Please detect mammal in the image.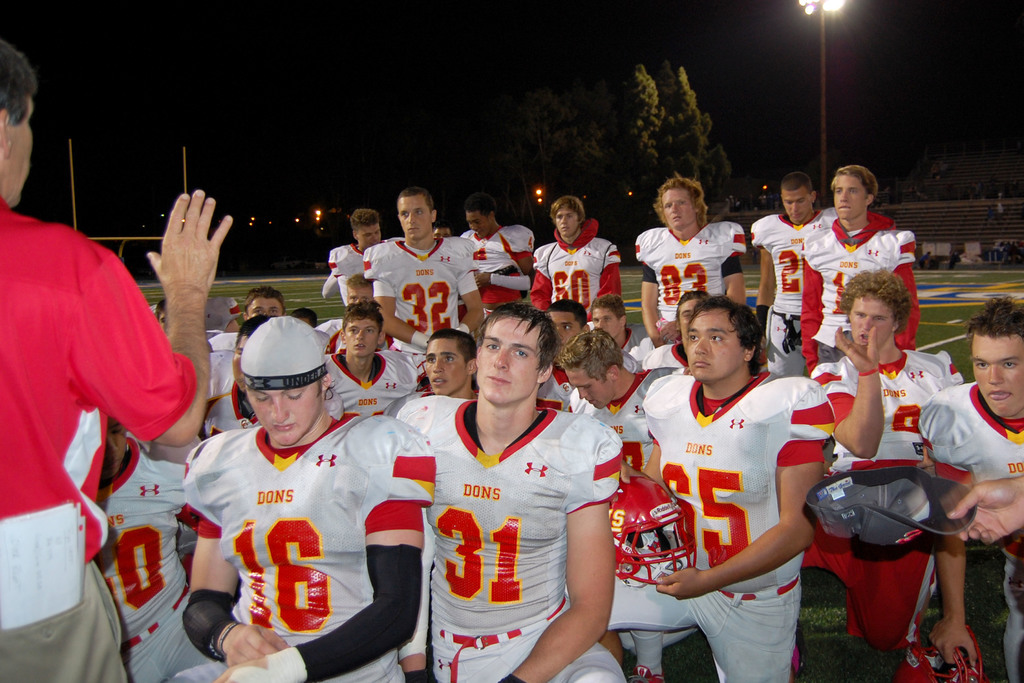
x1=201, y1=313, x2=285, y2=434.
